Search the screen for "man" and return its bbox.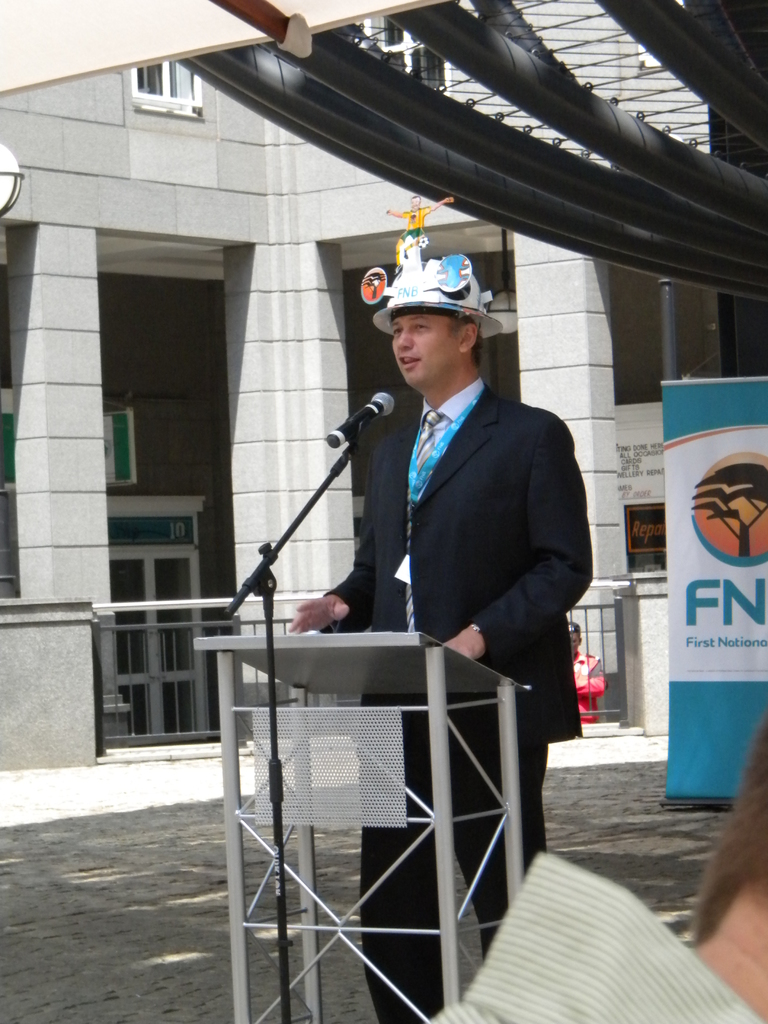
Found: bbox=[284, 257, 592, 1023].
